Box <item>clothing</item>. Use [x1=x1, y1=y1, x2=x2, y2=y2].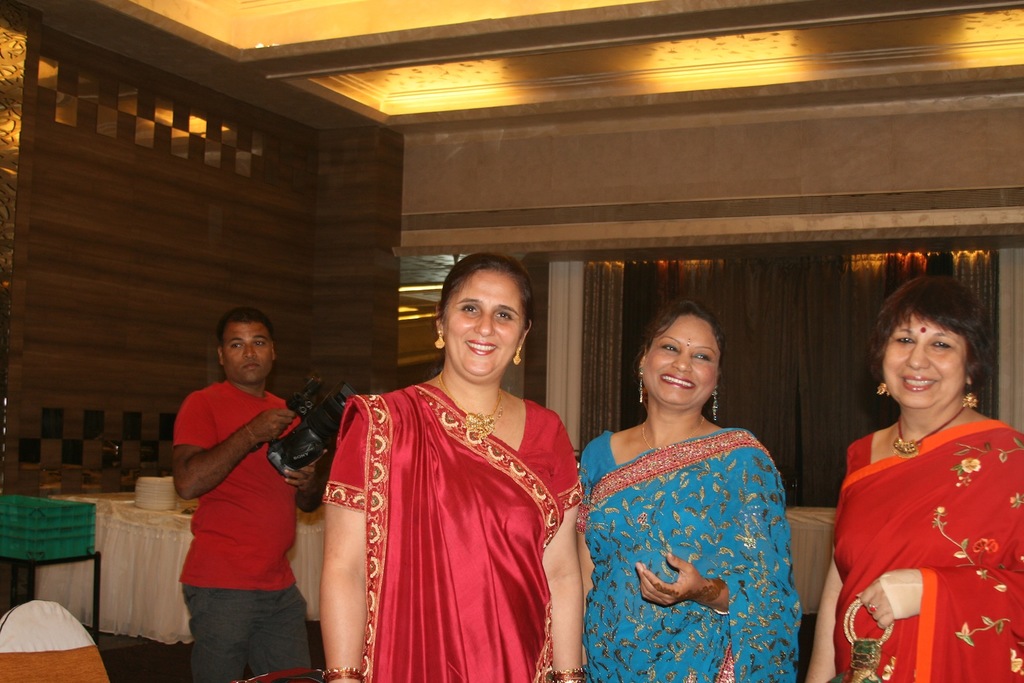
[x1=834, y1=419, x2=1023, y2=682].
